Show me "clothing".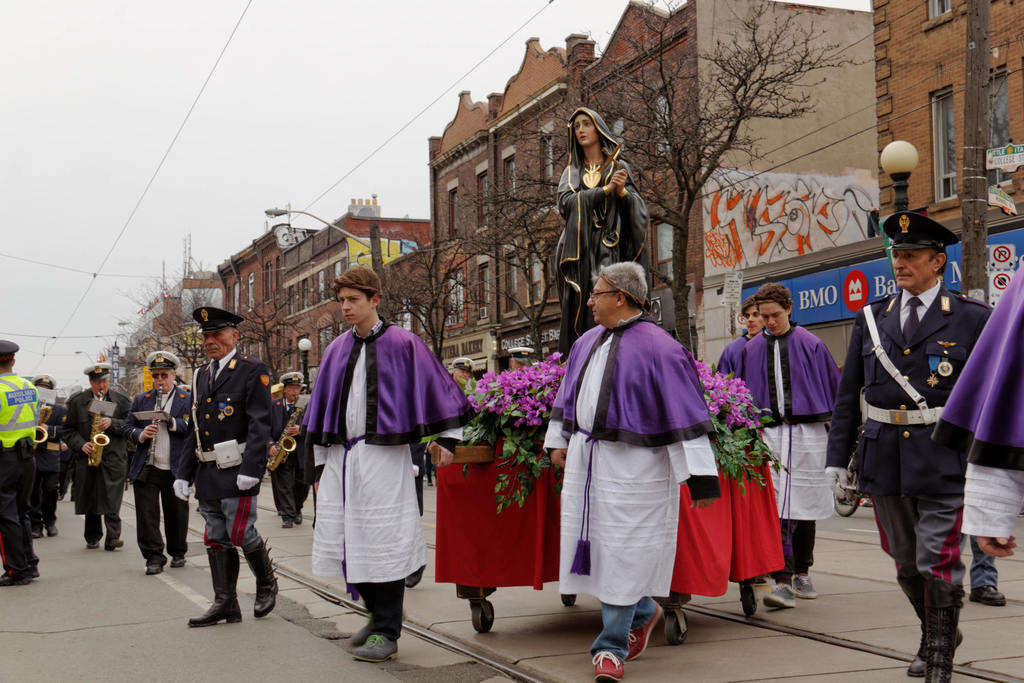
"clothing" is here: (x1=862, y1=477, x2=972, y2=582).
